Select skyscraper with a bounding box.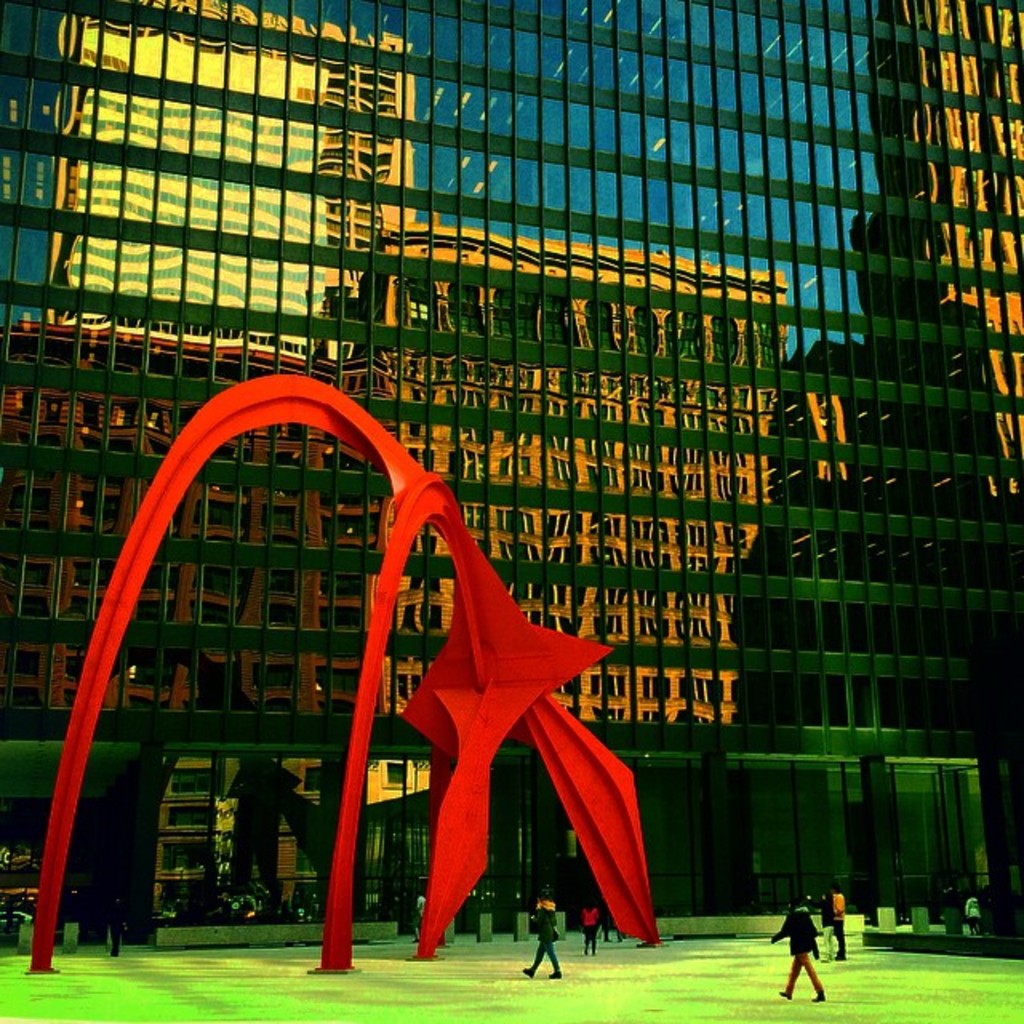
<region>0, 0, 1022, 960</region>.
